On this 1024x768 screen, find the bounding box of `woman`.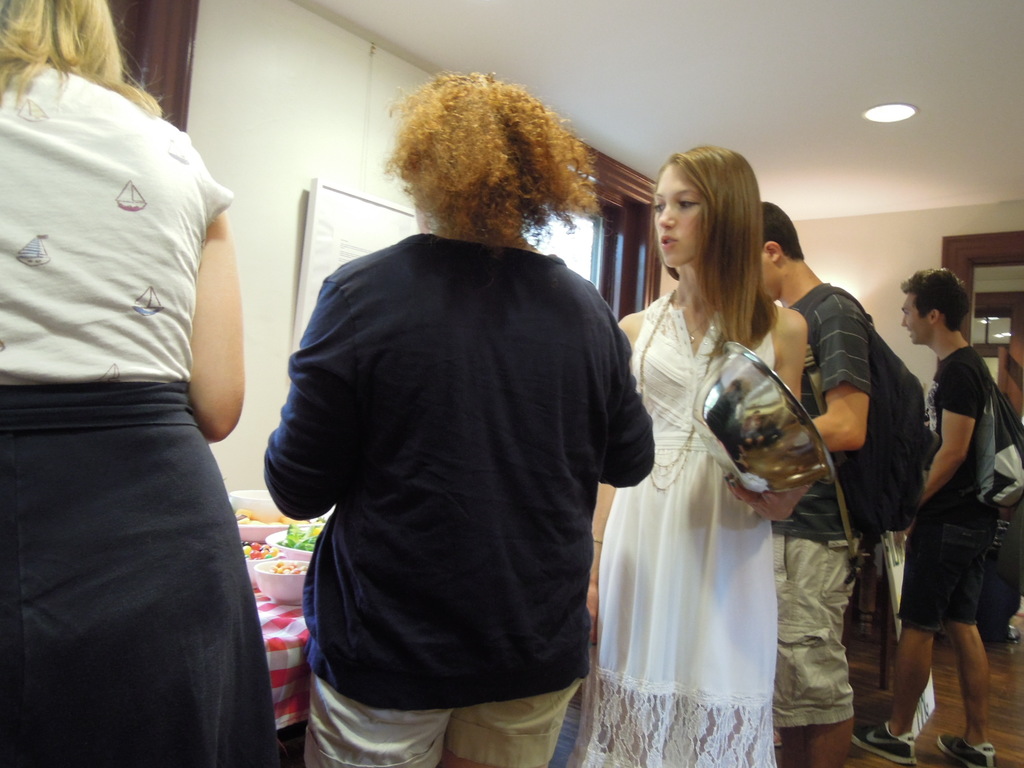
Bounding box: (left=580, top=139, right=803, bottom=767).
